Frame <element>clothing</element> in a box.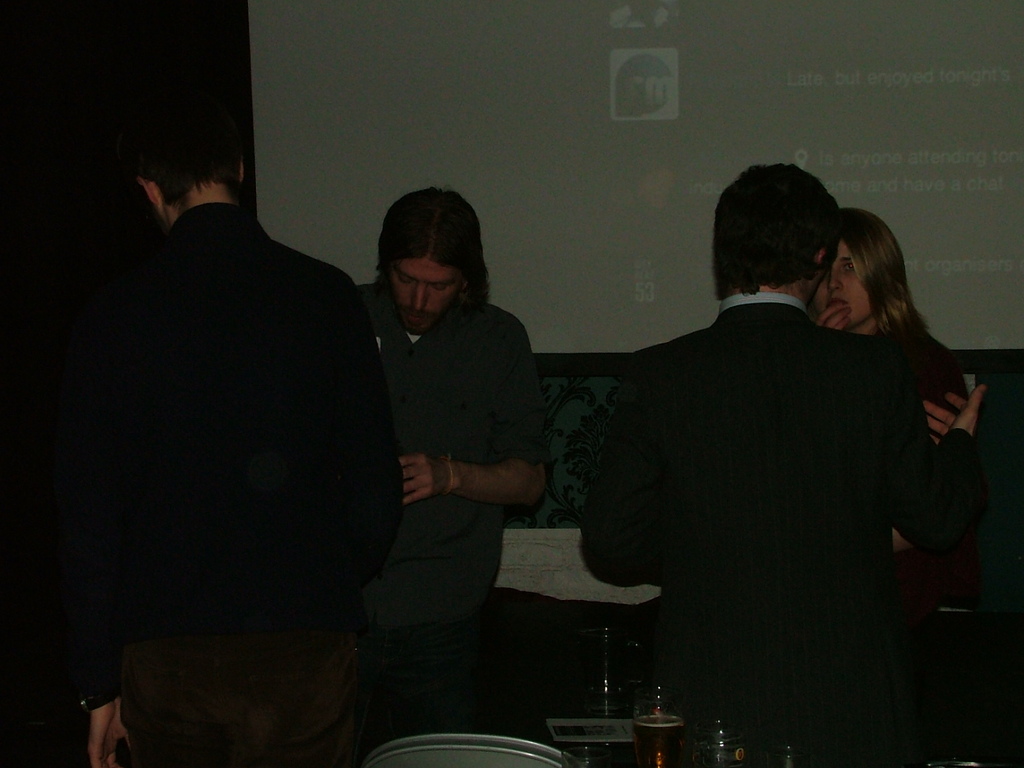
box=[350, 270, 558, 704].
